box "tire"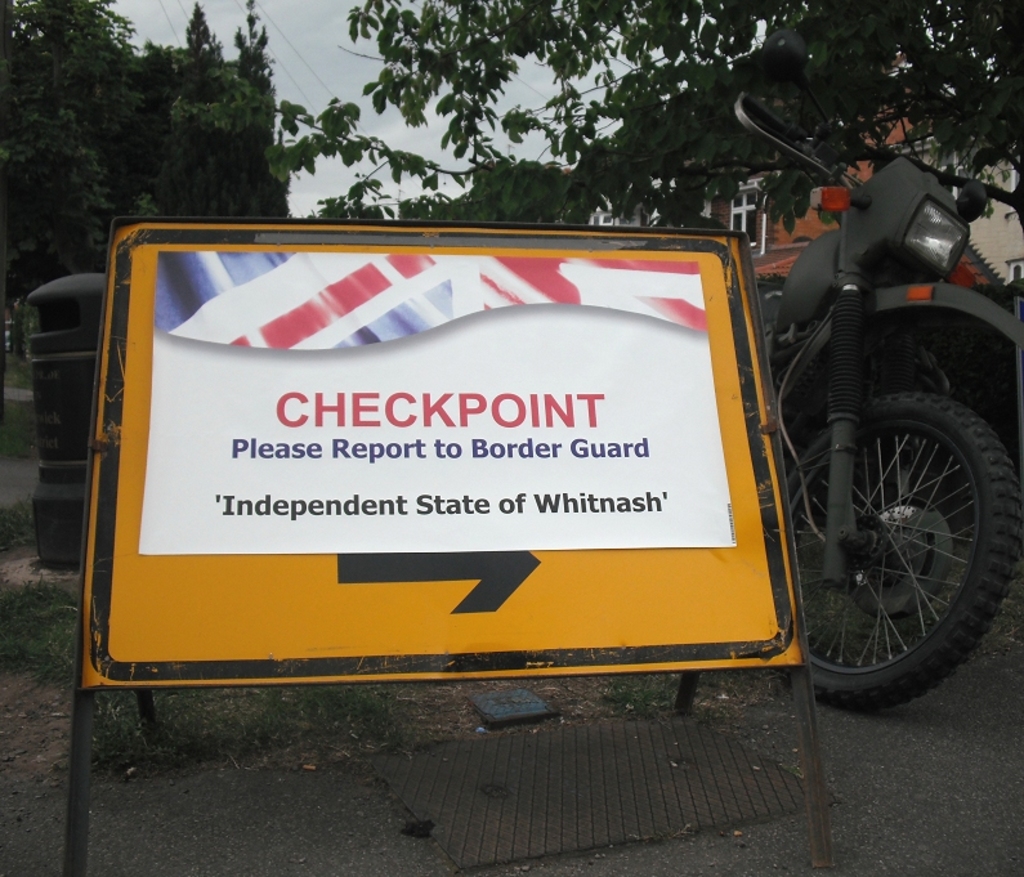
<bbox>779, 354, 991, 707</bbox>
